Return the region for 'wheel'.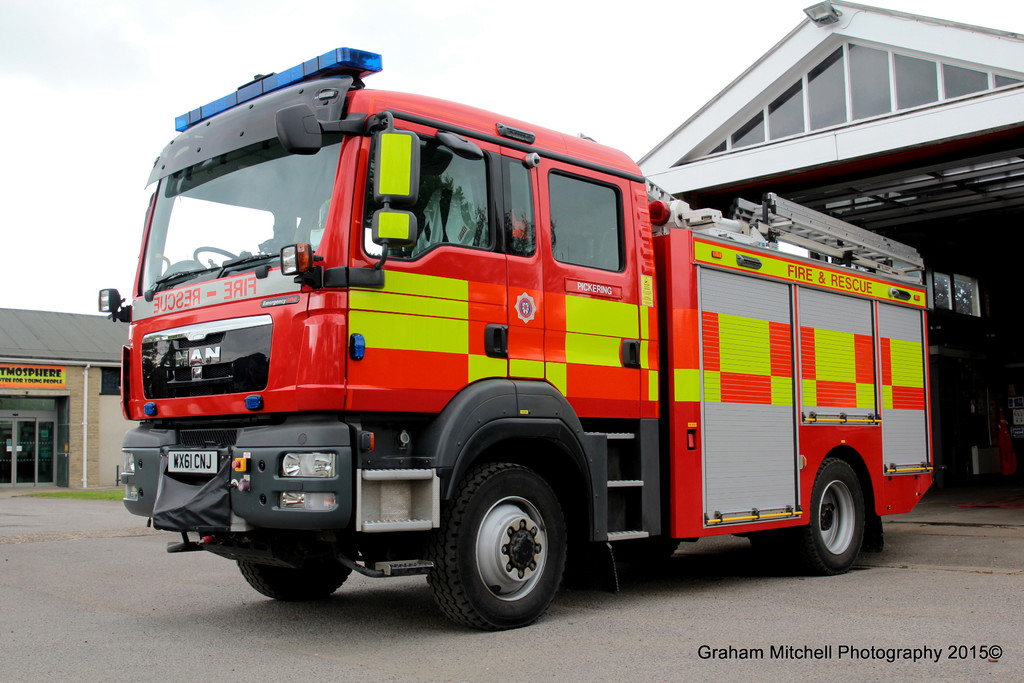
x1=191 y1=243 x2=240 y2=262.
